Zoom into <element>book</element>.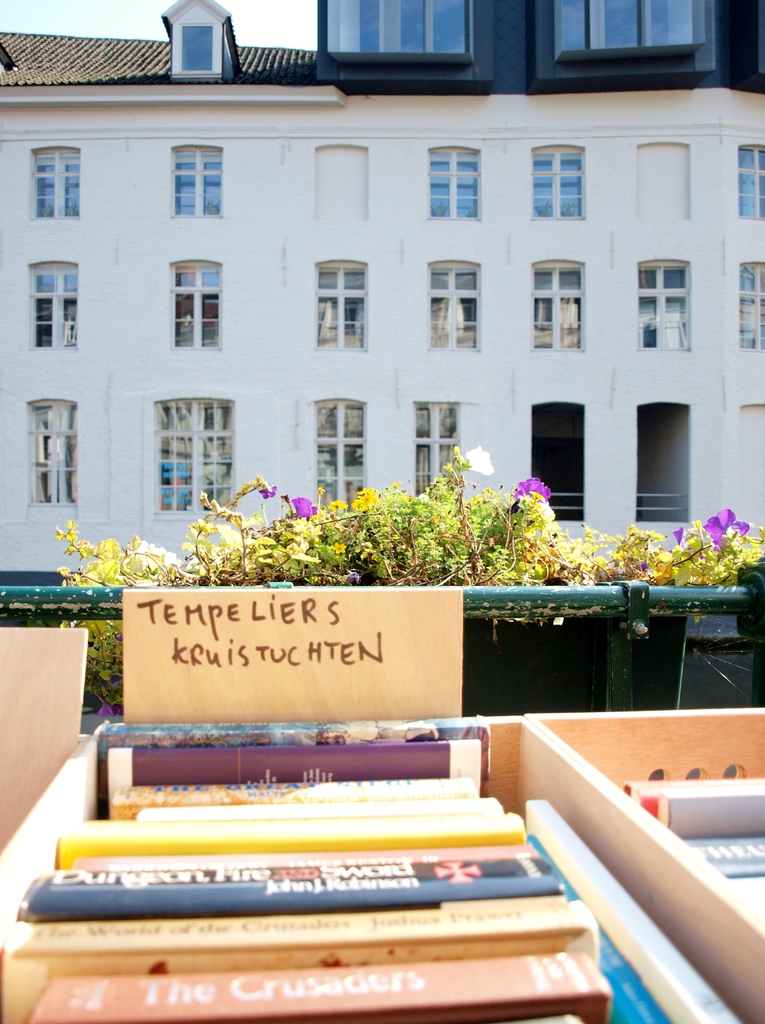
Zoom target: (13,852,564,917).
